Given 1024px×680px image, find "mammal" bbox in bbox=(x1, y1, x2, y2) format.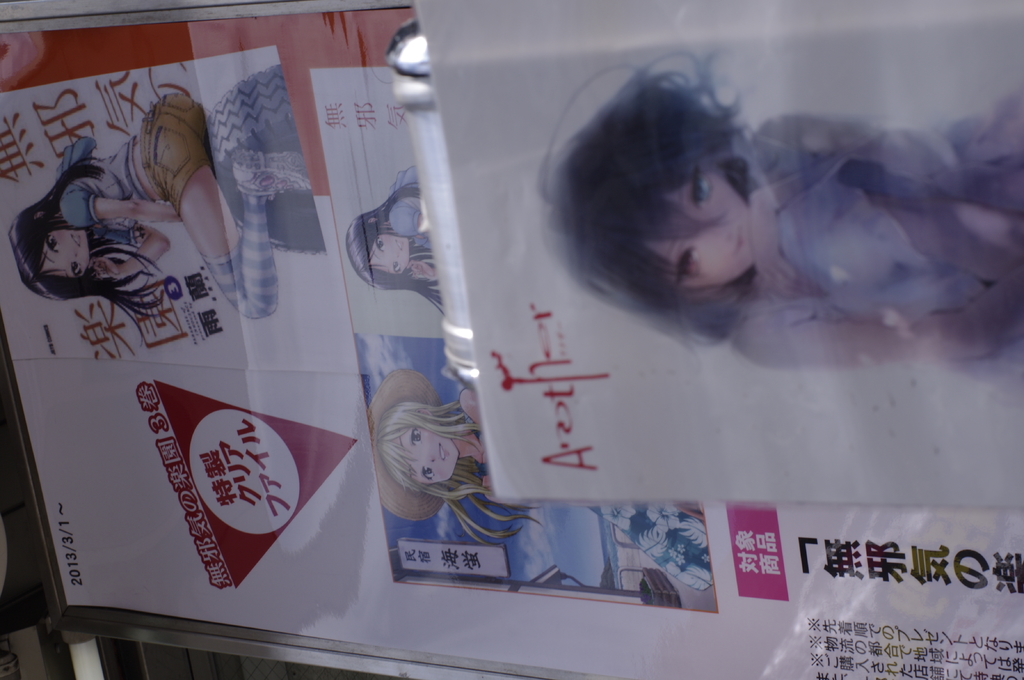
bbox=(8, 93, 309, 320).
